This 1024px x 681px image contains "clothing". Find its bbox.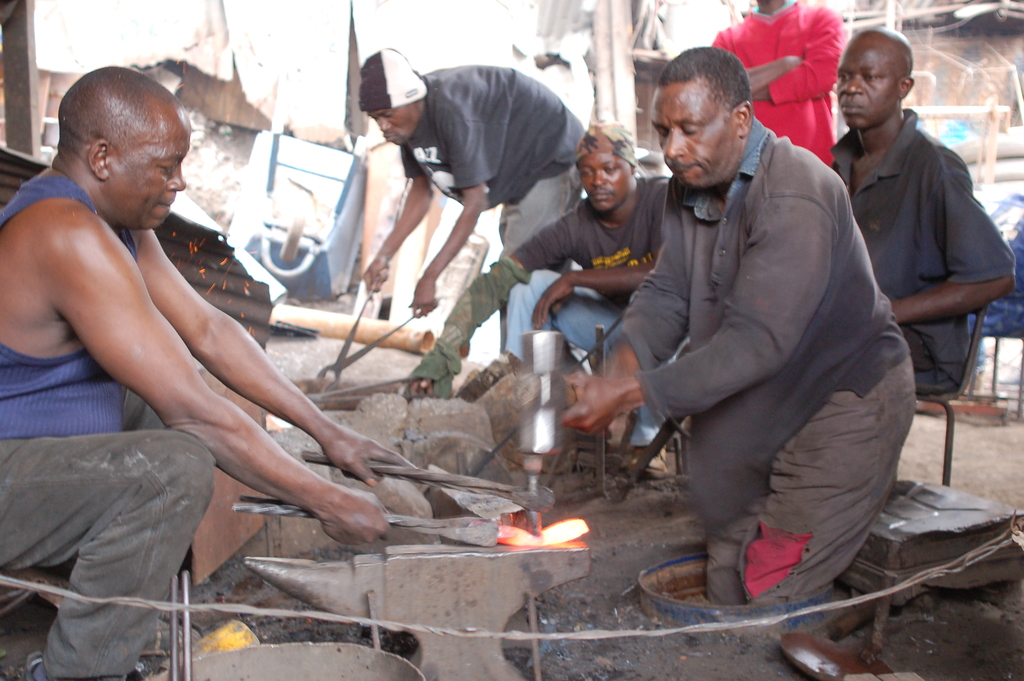
rect(1, 425, 213, 680).
